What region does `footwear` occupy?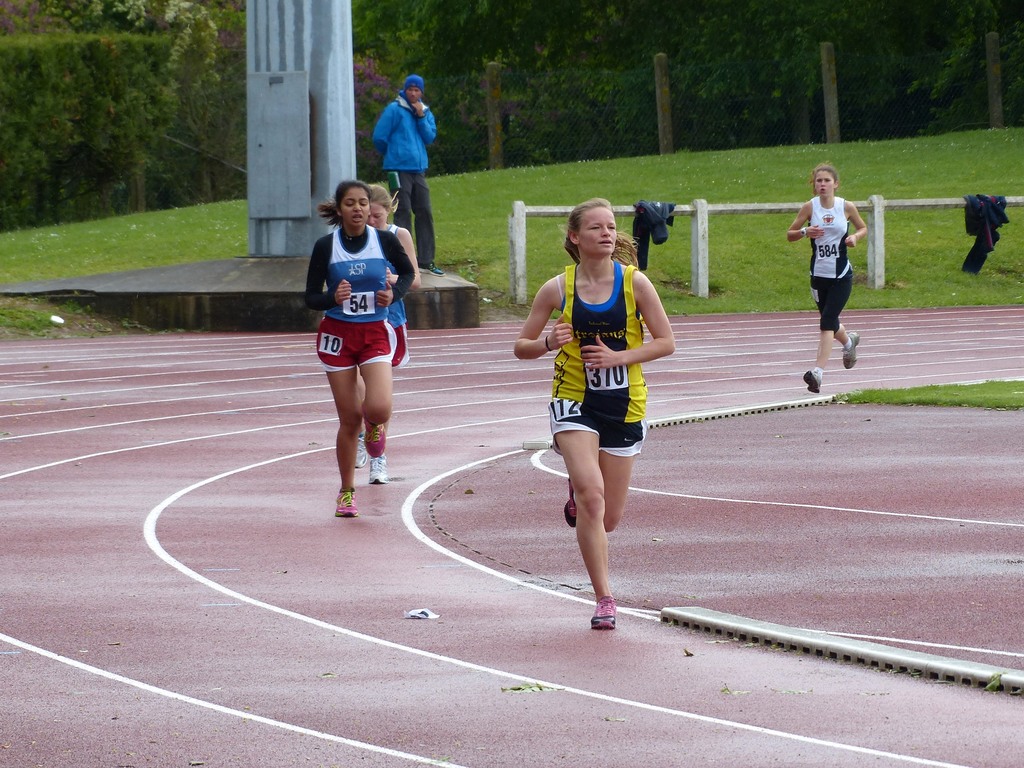
<box>843,328,861,371</box>.
